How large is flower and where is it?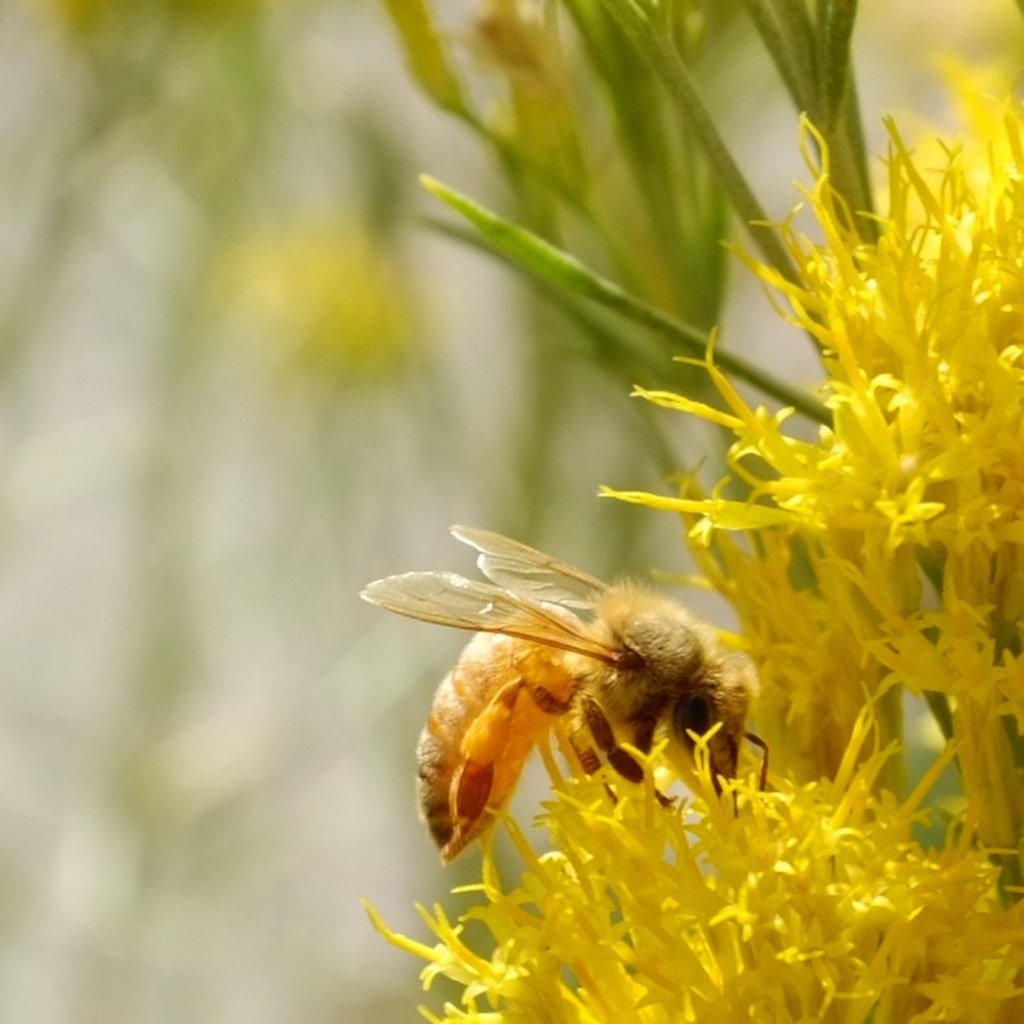
Bounding box: (359, 716, 1023, 1023).
